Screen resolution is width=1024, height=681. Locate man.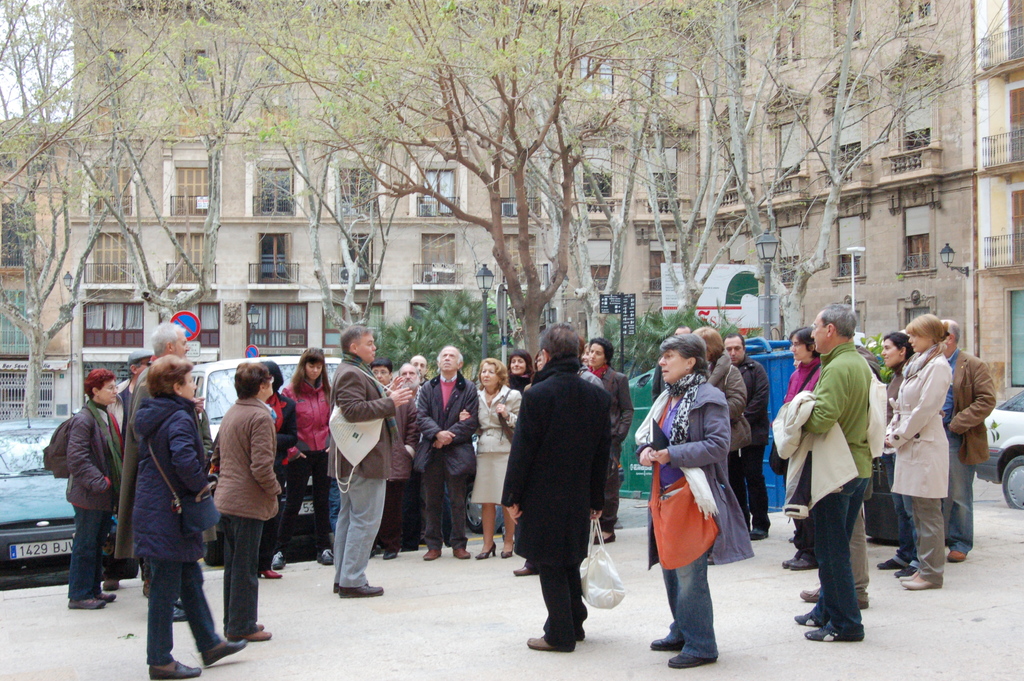
bbox=[399, 363, 420, 550].
